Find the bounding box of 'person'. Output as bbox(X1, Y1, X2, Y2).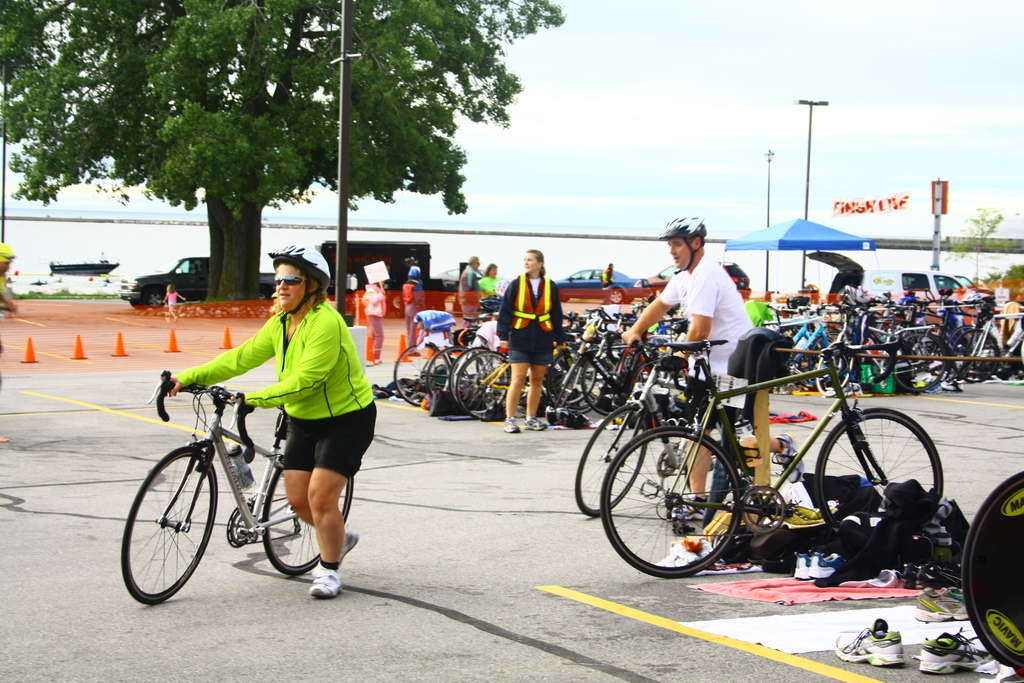
bbox(599, 261, 616, 294).
